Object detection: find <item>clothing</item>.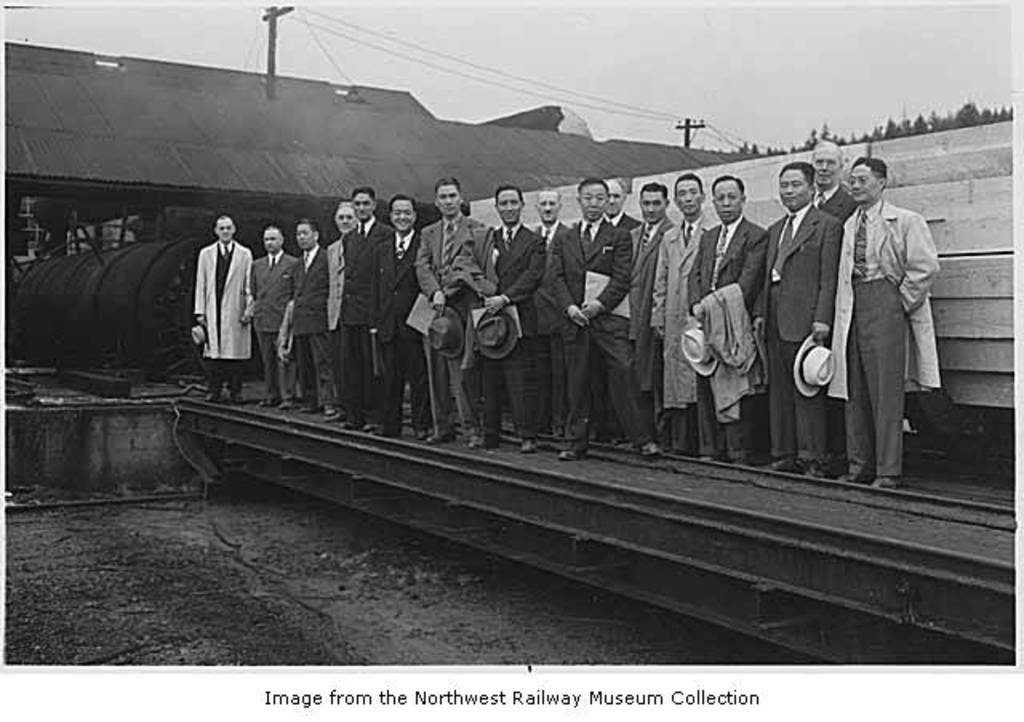
{"x1": 630, "y1": 216, "x2": 667, "y2": 392}.
